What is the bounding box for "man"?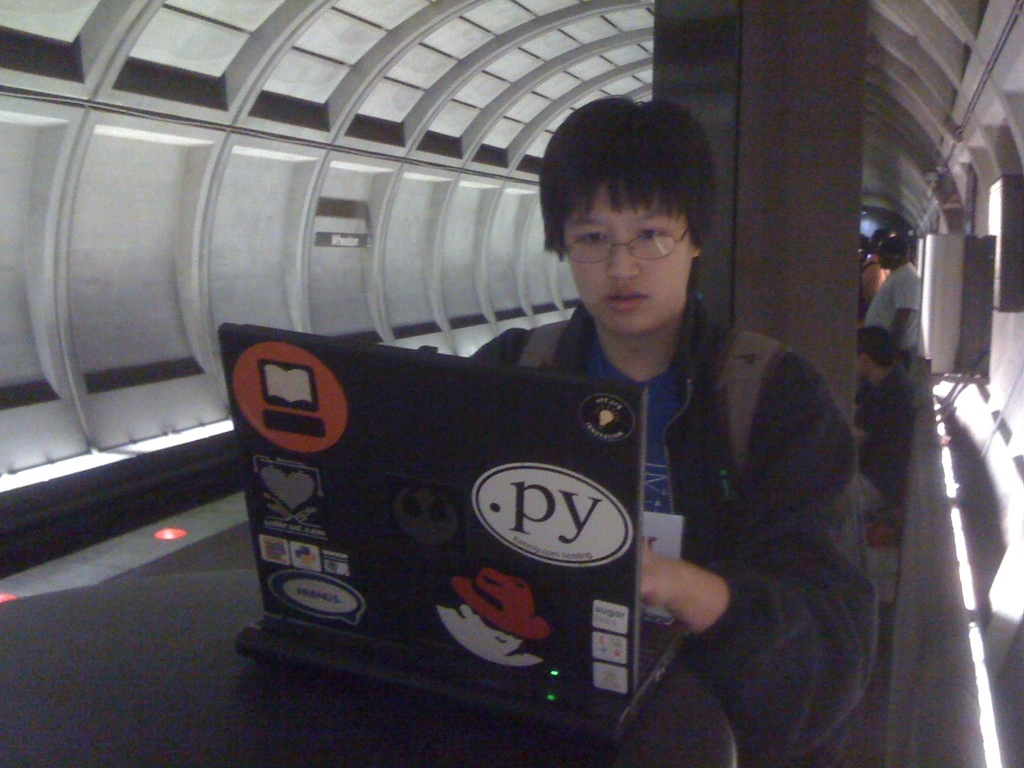
465 95 879 767.
